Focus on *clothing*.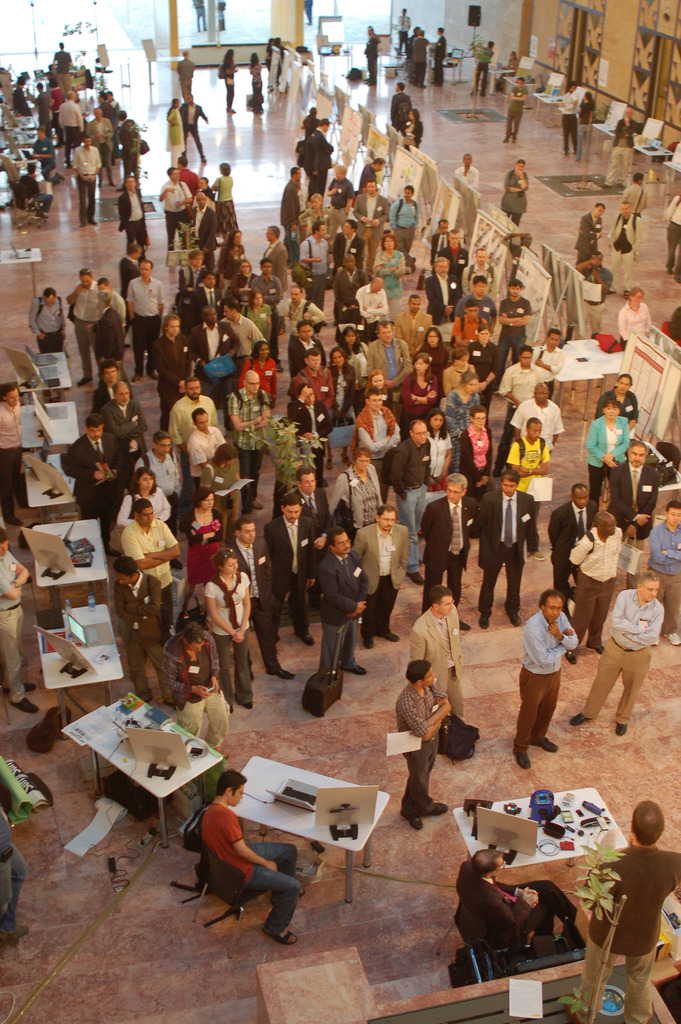
Focused at select_region(356, 515, 409, 630).
